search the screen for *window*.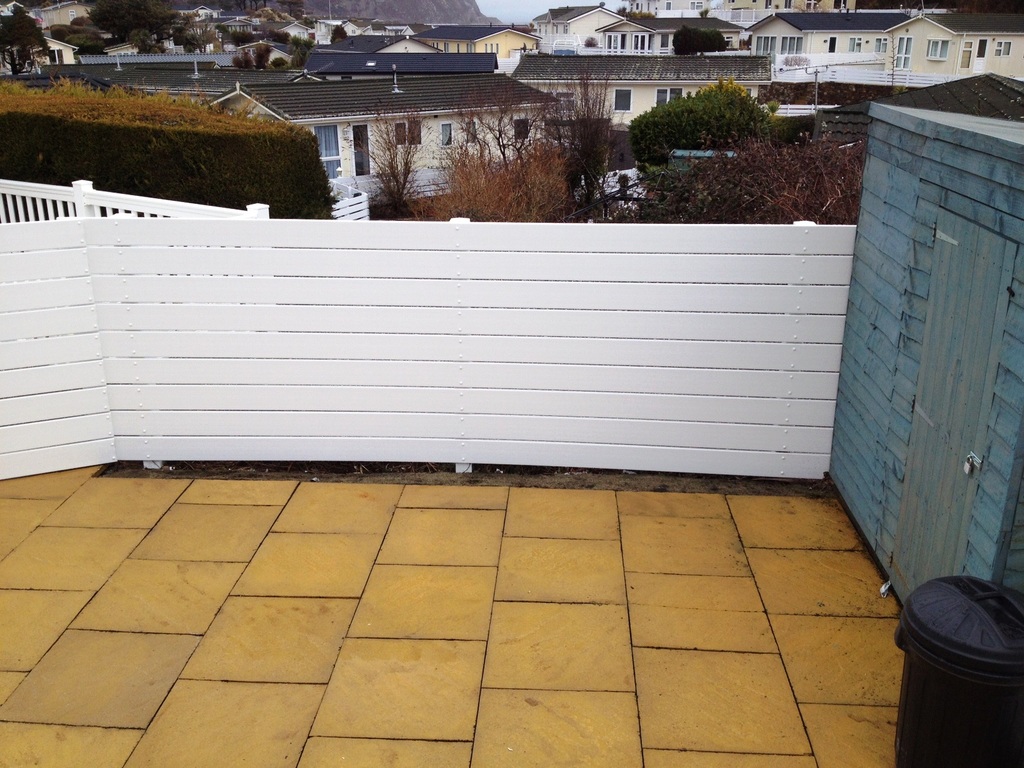
Found at {"x1": 753, "y1": 35, "x2": 774, "y2": 56}.
